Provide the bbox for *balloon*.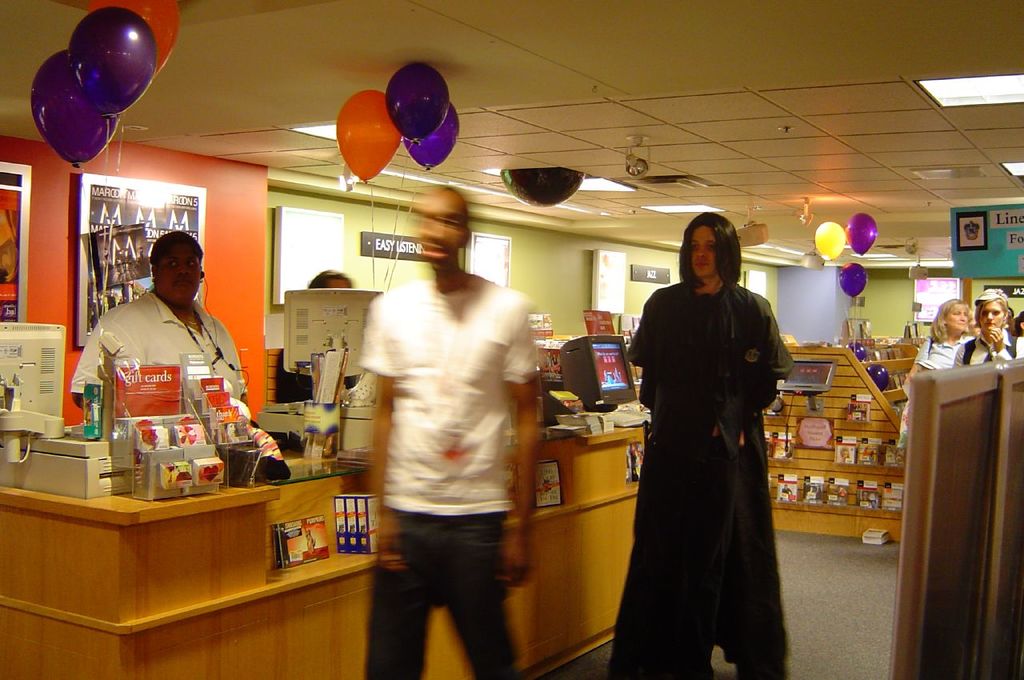
846, 213, 877, 255.
